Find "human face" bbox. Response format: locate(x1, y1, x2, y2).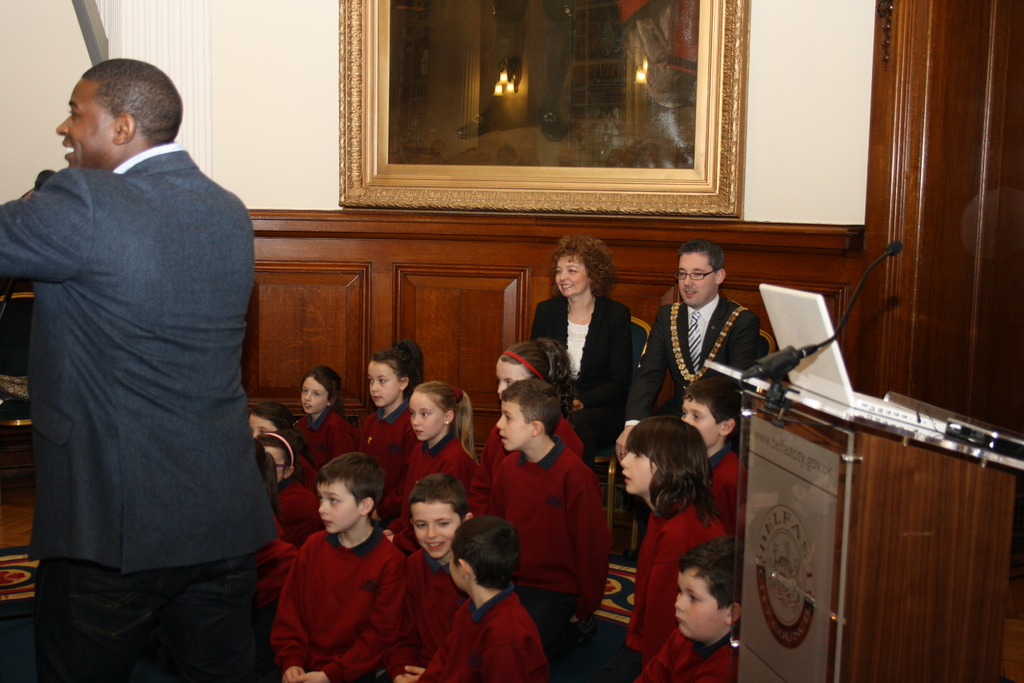
locate(249, 416, 273, 437).
